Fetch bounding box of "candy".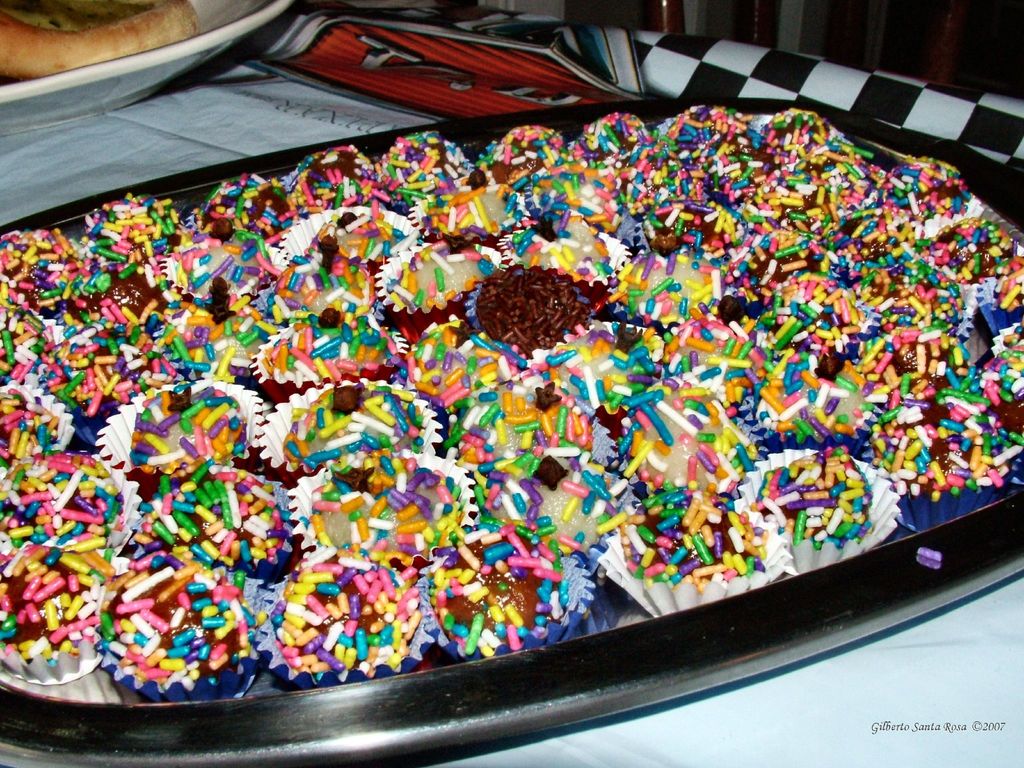
Bbox: (x1=93, y1=575, x2=250, y2=700).
